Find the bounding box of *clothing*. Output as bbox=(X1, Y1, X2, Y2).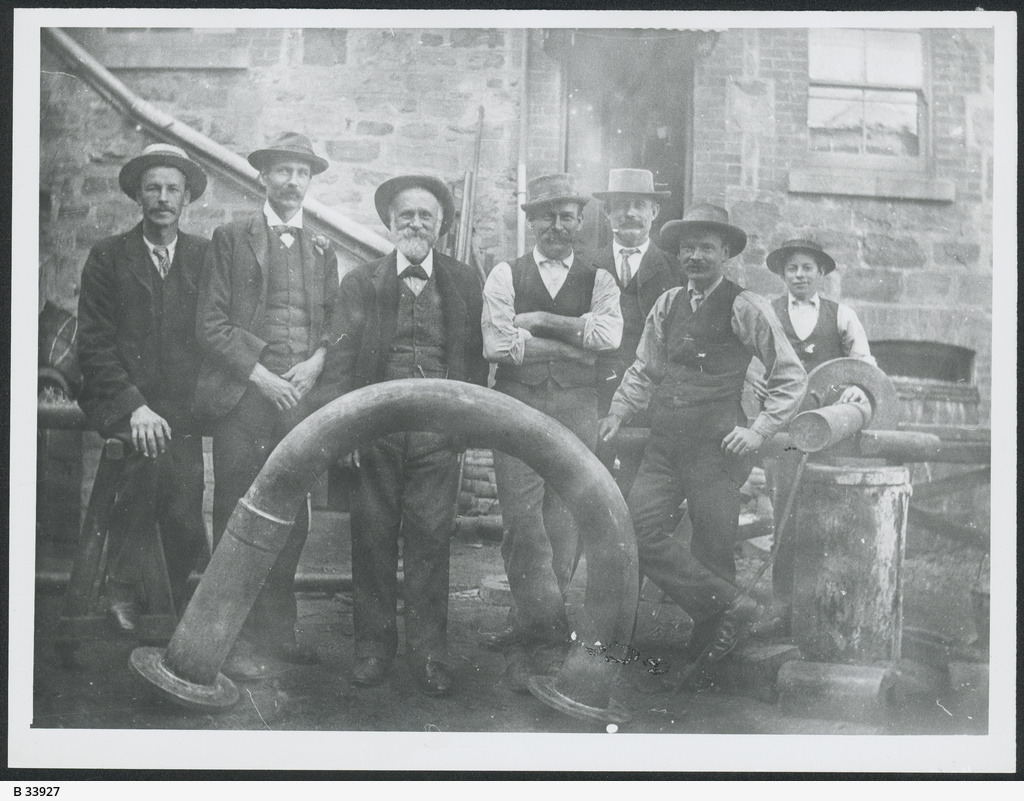
bbox=(615, 205, 775, 629).
